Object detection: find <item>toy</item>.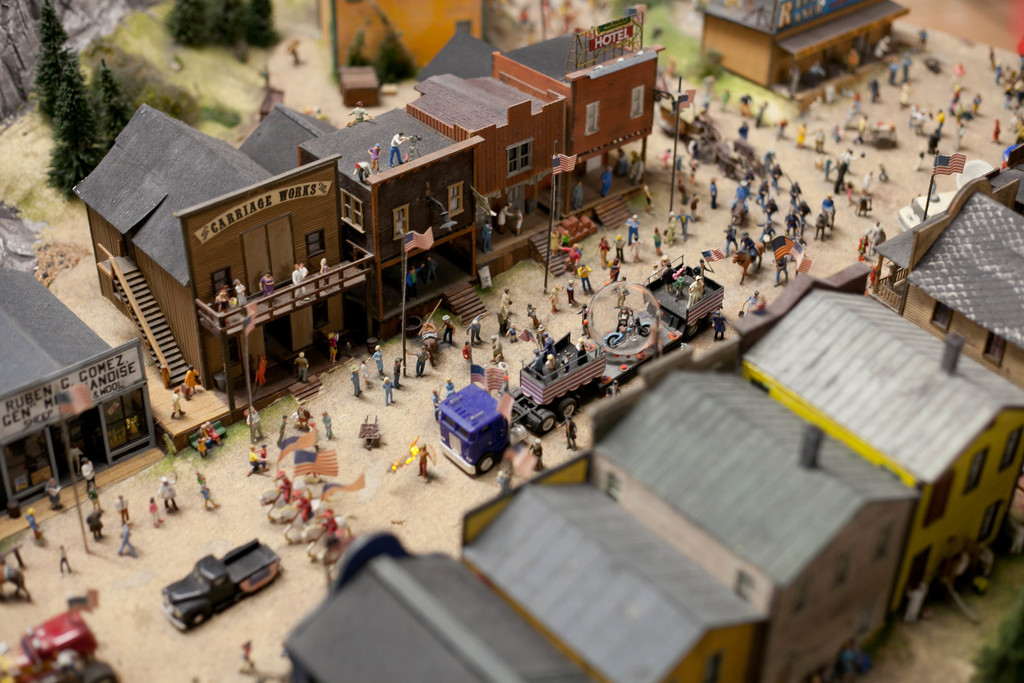
BBox(201, 442, 209, 456).
